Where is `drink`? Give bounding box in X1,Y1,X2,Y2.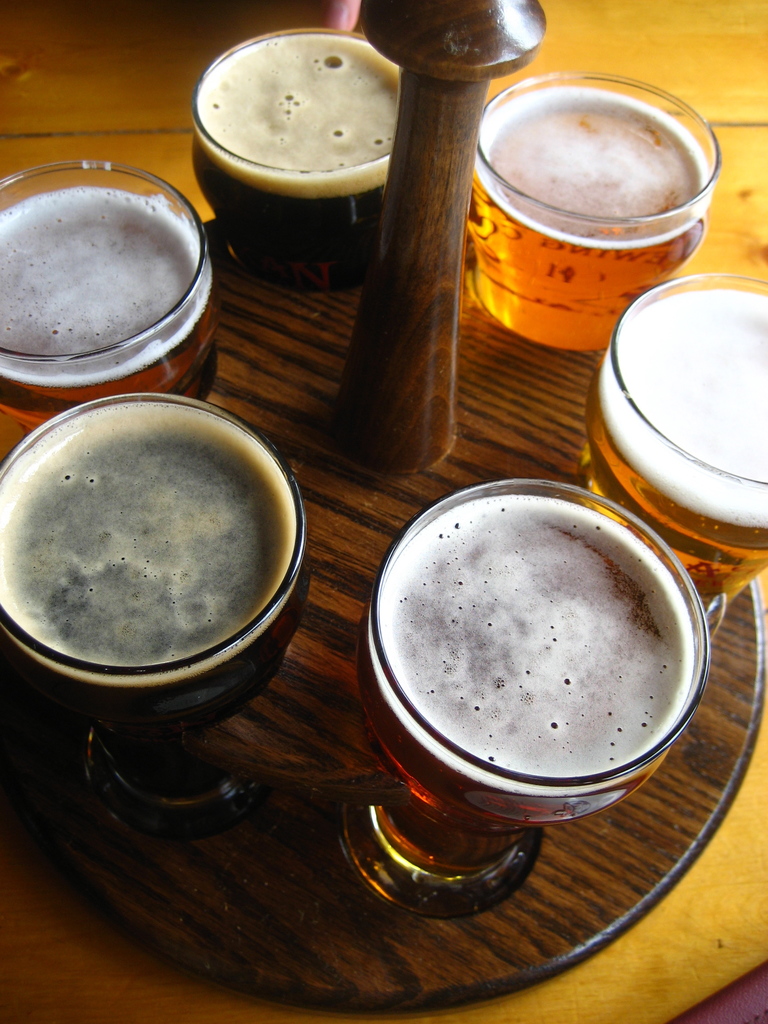
593,292,767,622.
